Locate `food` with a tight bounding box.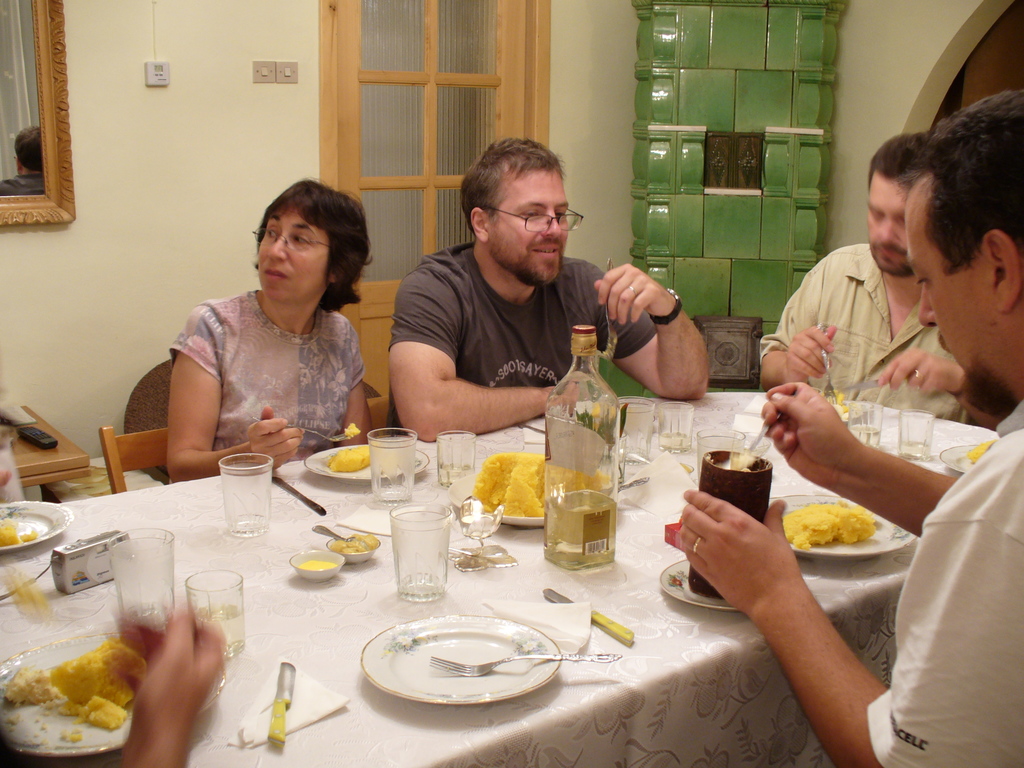
{"left": 329, "top": 444, "right": 366, "bottom": 469}.
